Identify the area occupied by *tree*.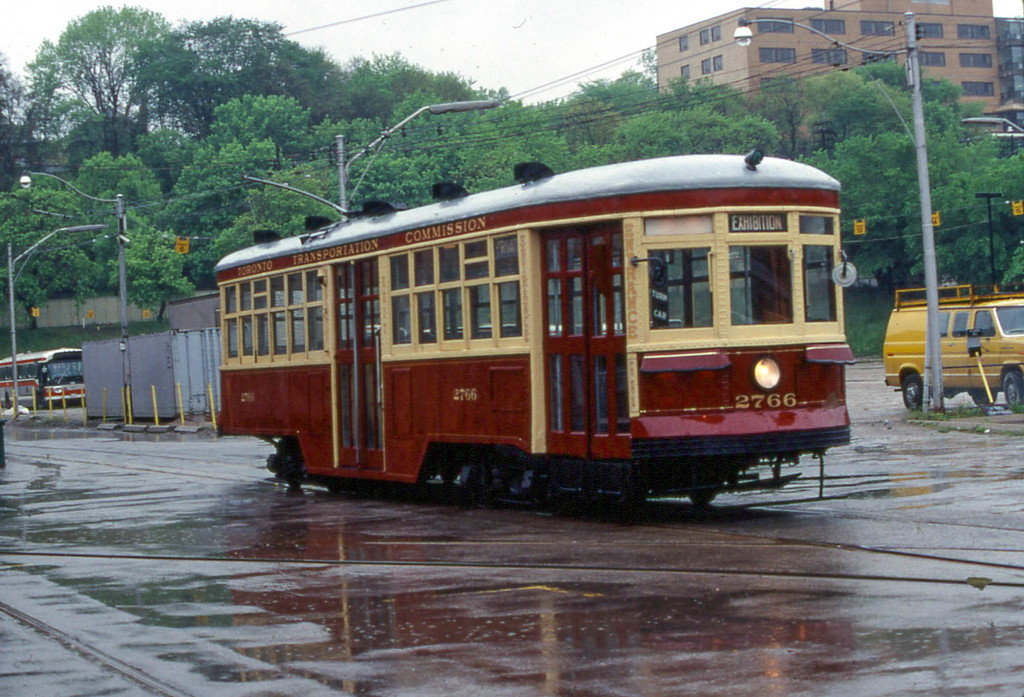
Area: (left=20, top=13, right=171, bottom=174).
